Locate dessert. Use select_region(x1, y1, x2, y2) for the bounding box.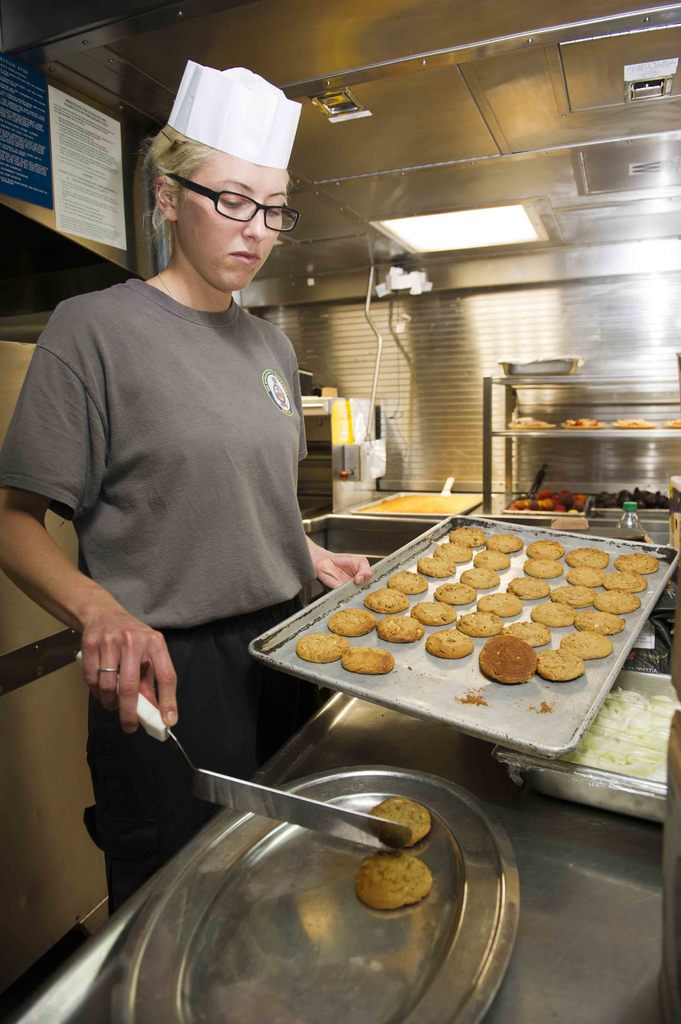
select_region(415, 556, 455, 578).
